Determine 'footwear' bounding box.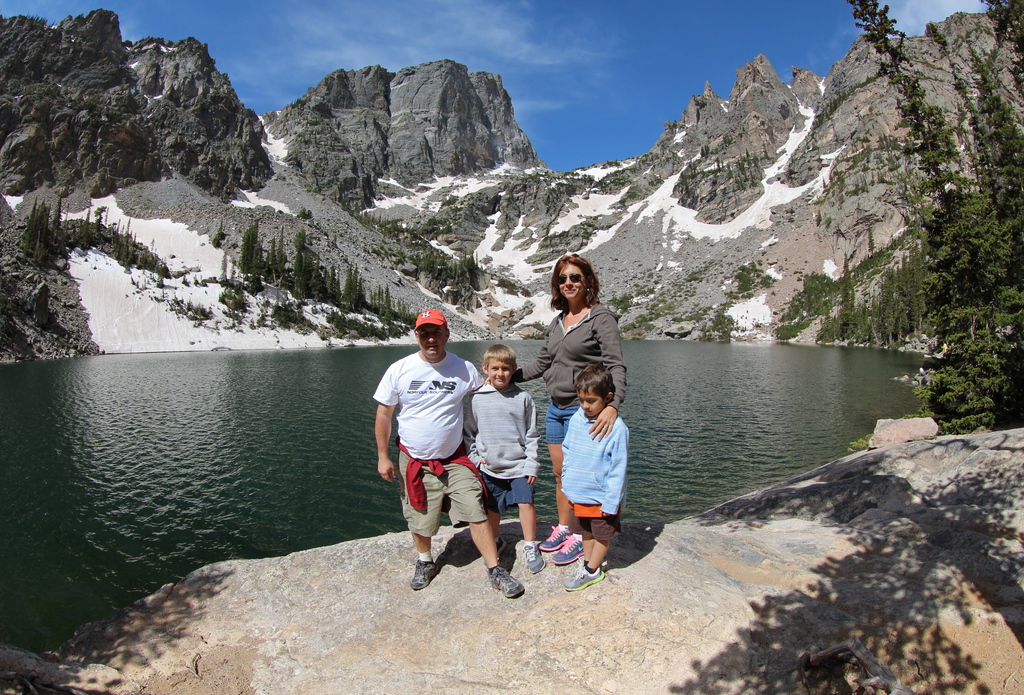
Determined: pyautogui.locateOnScreen(411, 561, 436, 592).
